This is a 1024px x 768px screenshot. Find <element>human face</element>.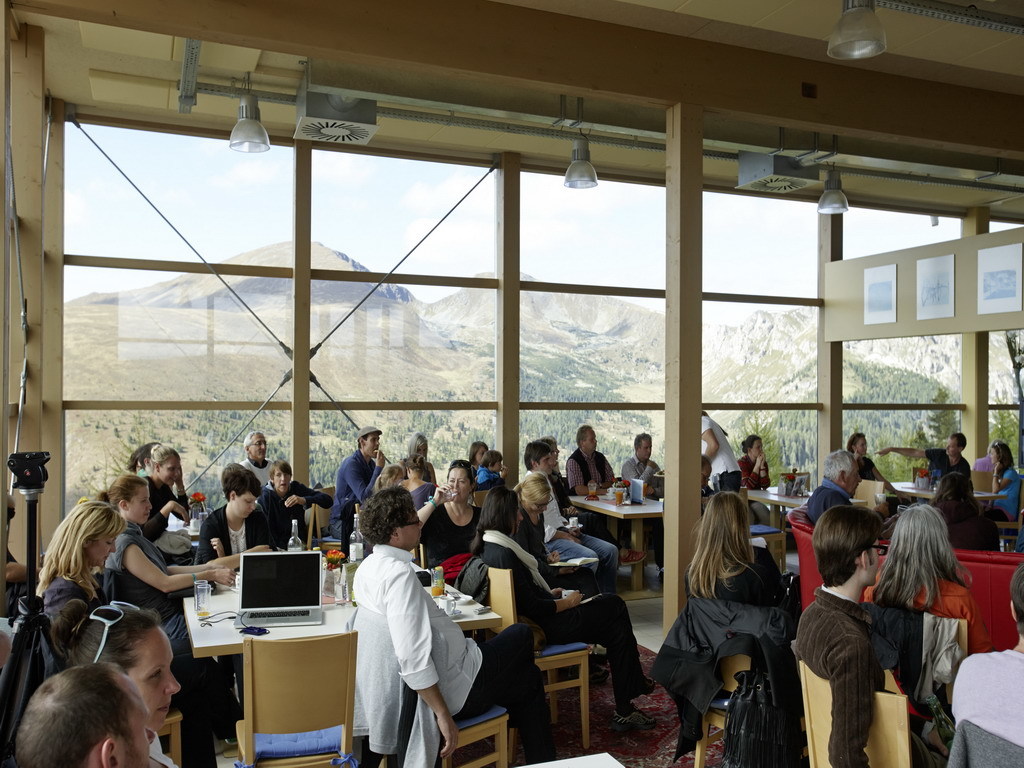
Bounding box: (x1=92, y1=534, x2=119, y2=567).
